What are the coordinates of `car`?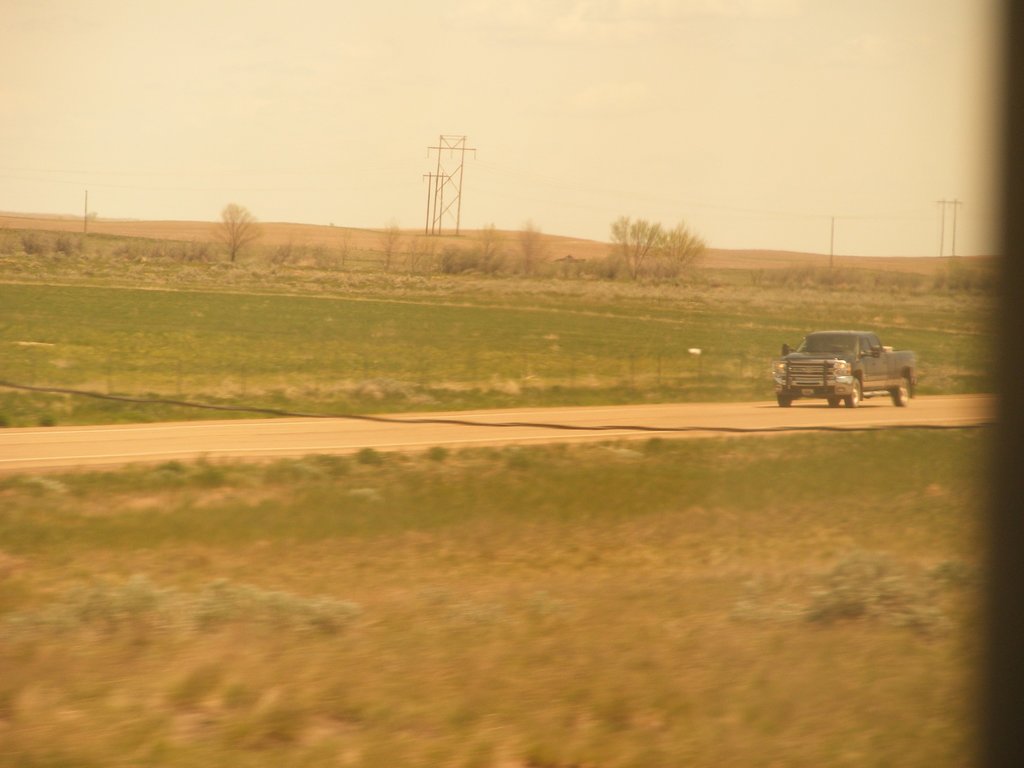
Rect(776, 323, 912, 409).
